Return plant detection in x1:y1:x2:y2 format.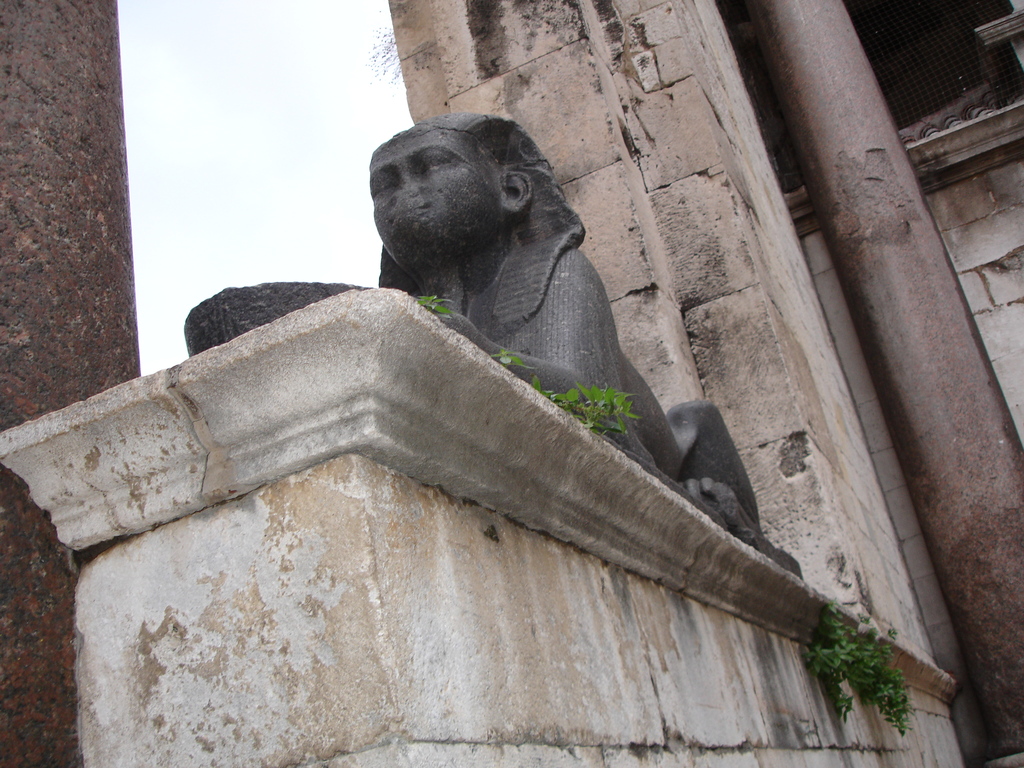
807:623:929:732.
